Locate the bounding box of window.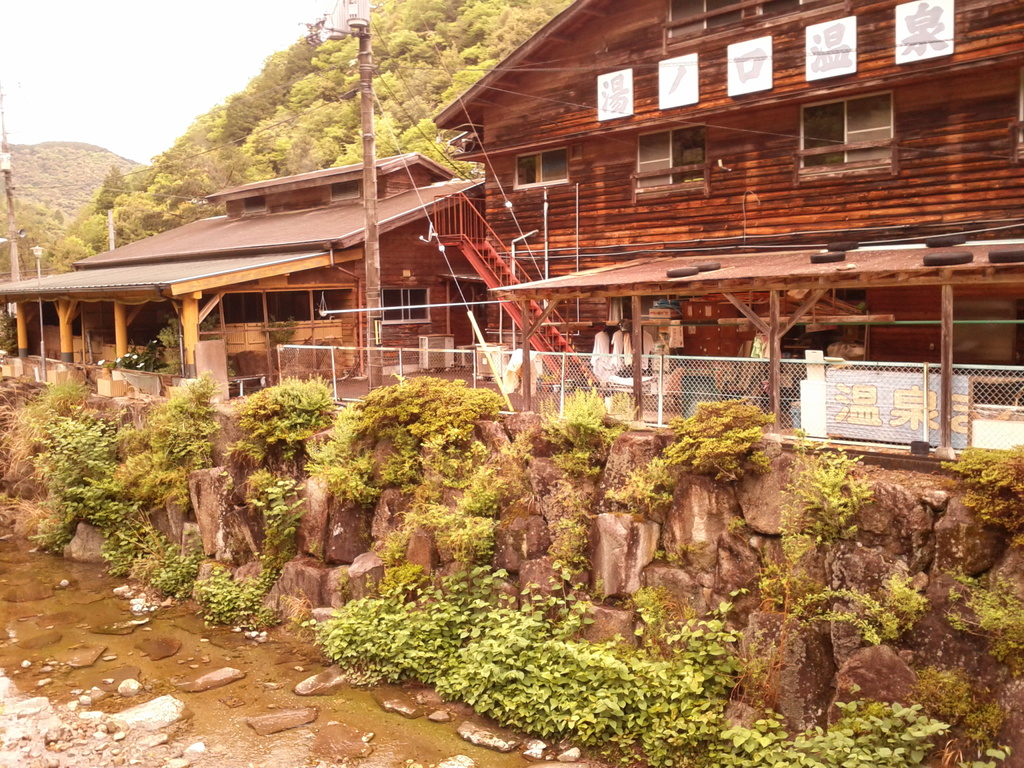
Bounding box: 513,150,570,189.
